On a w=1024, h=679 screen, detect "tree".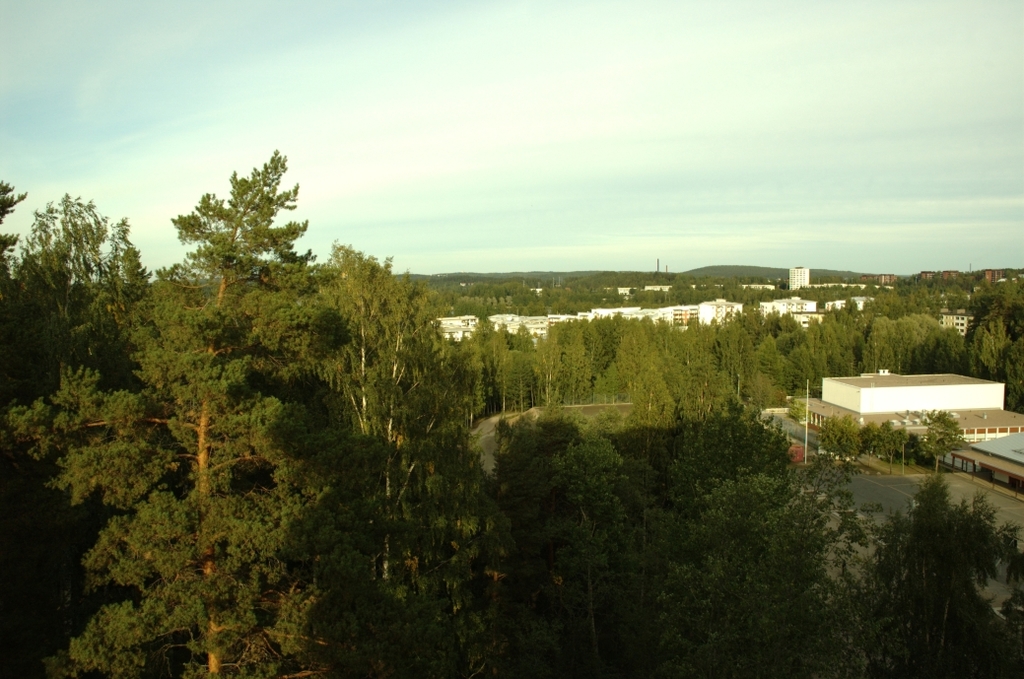
select_region(634, 469, 882, 678).
